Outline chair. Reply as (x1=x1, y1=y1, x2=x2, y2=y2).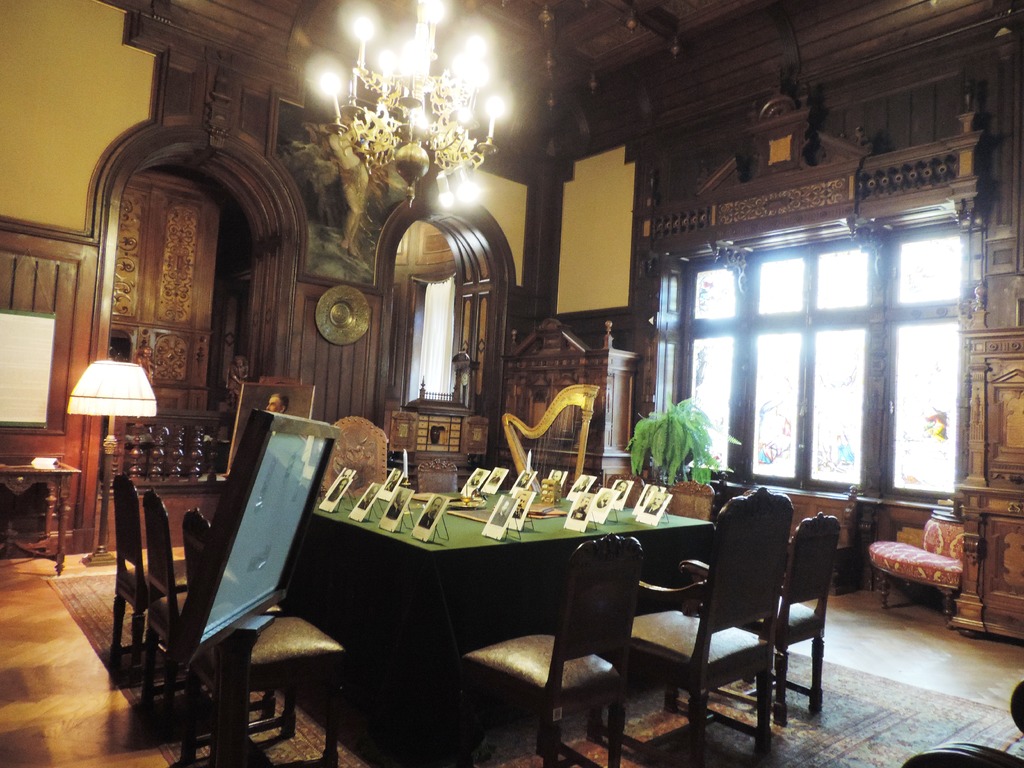
(x1=106, y1=477, x2=186, y2=708).
